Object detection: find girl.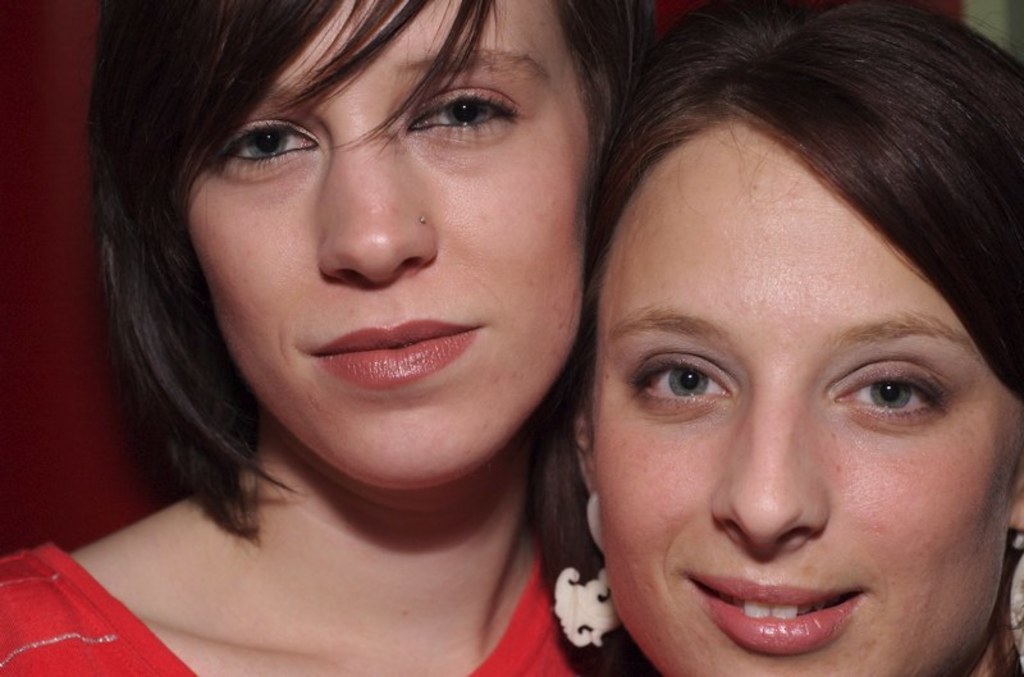
<region>0, 0, 659, 676</region>.
